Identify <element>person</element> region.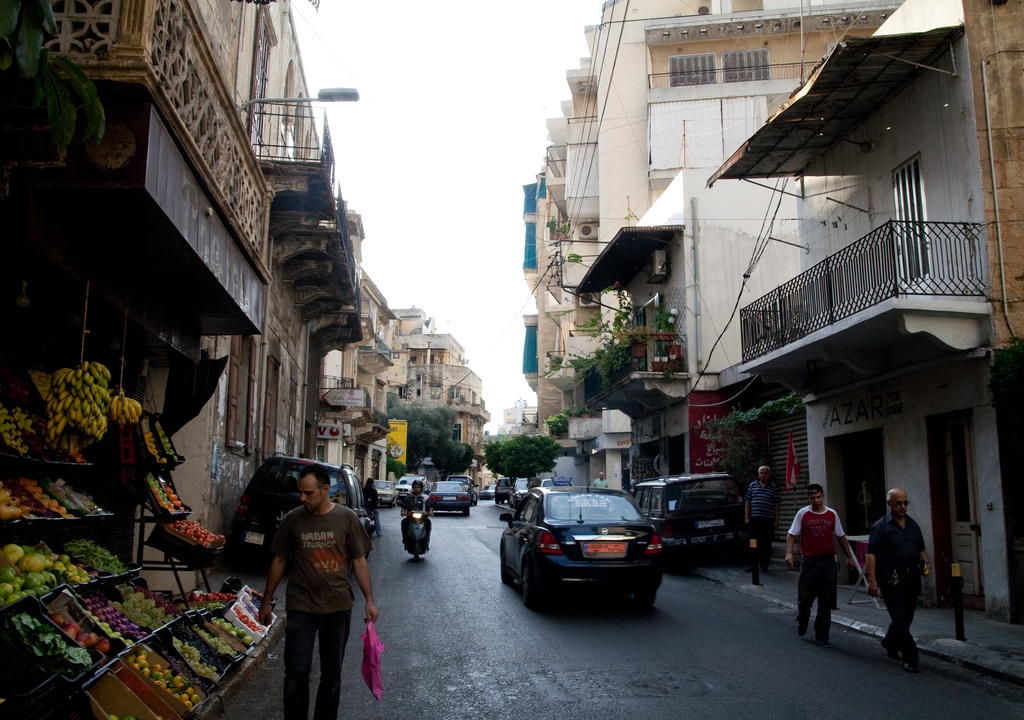
Region: select_region(401, 480, 430, 523).
